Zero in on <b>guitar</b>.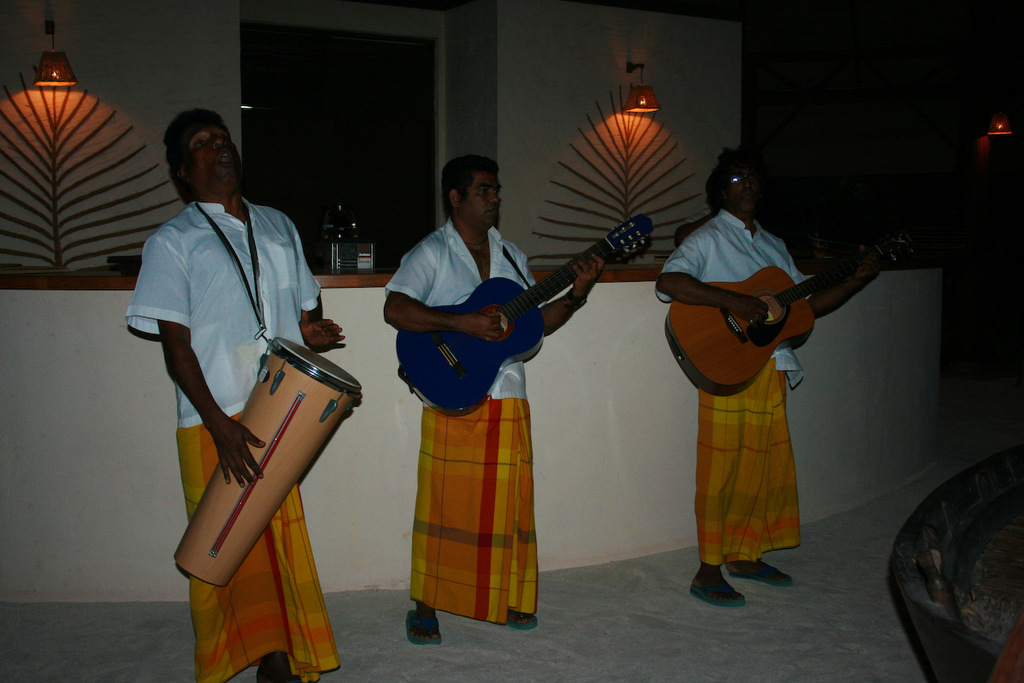
Zeroed in: left=390, top=214, right=655, bottom=417.
